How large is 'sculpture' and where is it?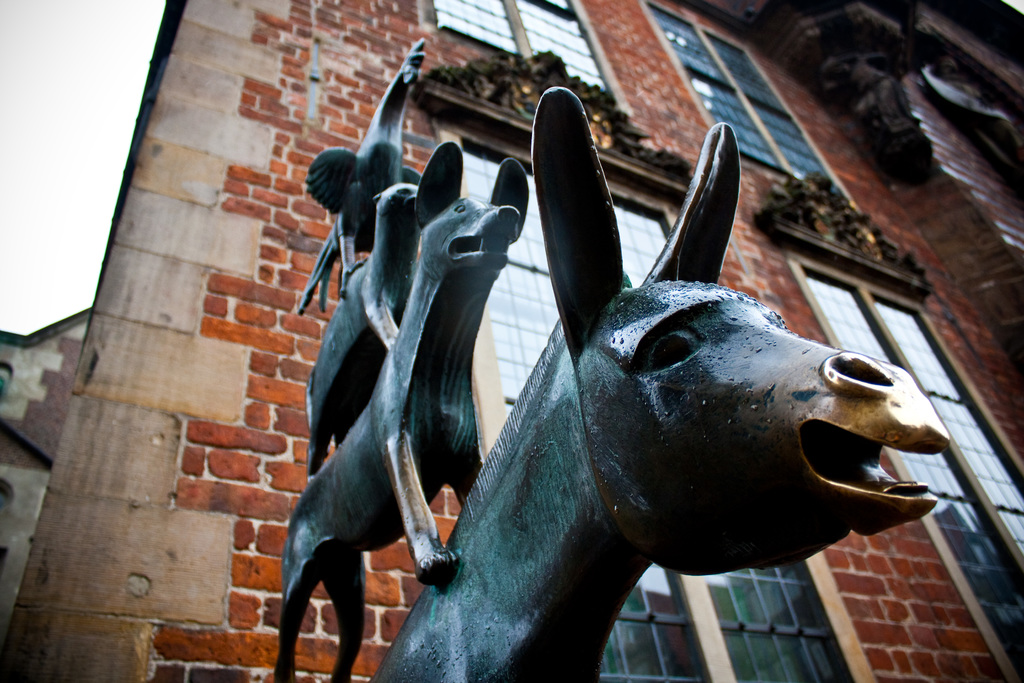
Bounding box: l=289, t=34, r=433, b=317.
